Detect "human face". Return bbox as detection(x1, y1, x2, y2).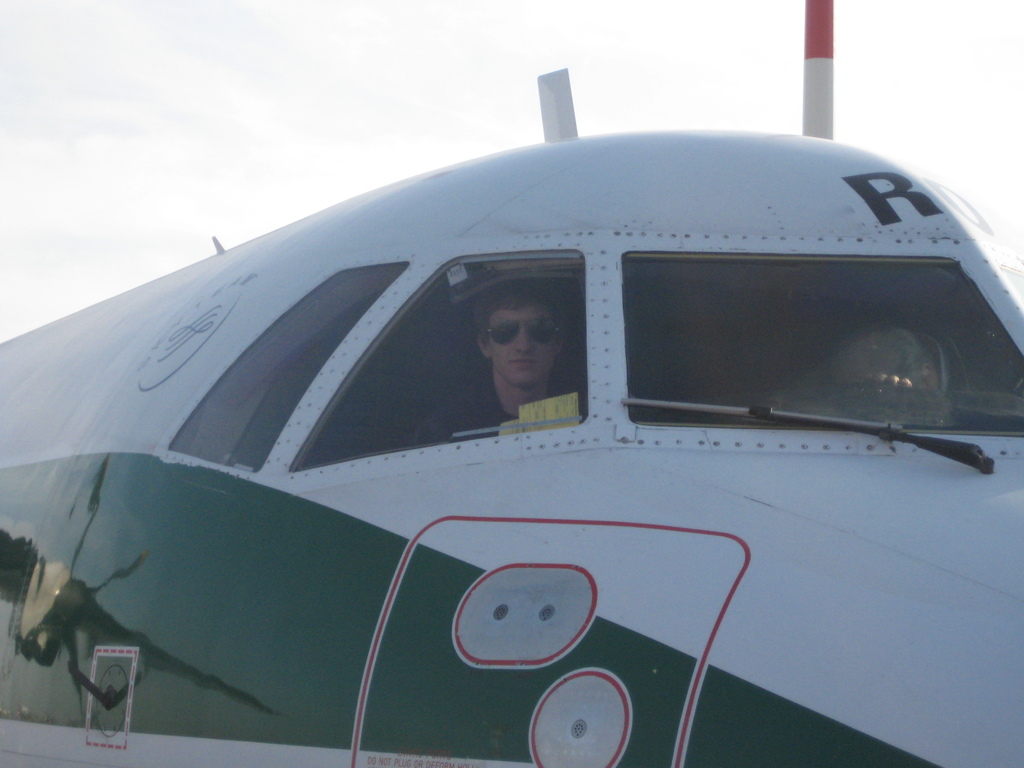
detection(488, 302, 559, 393).
